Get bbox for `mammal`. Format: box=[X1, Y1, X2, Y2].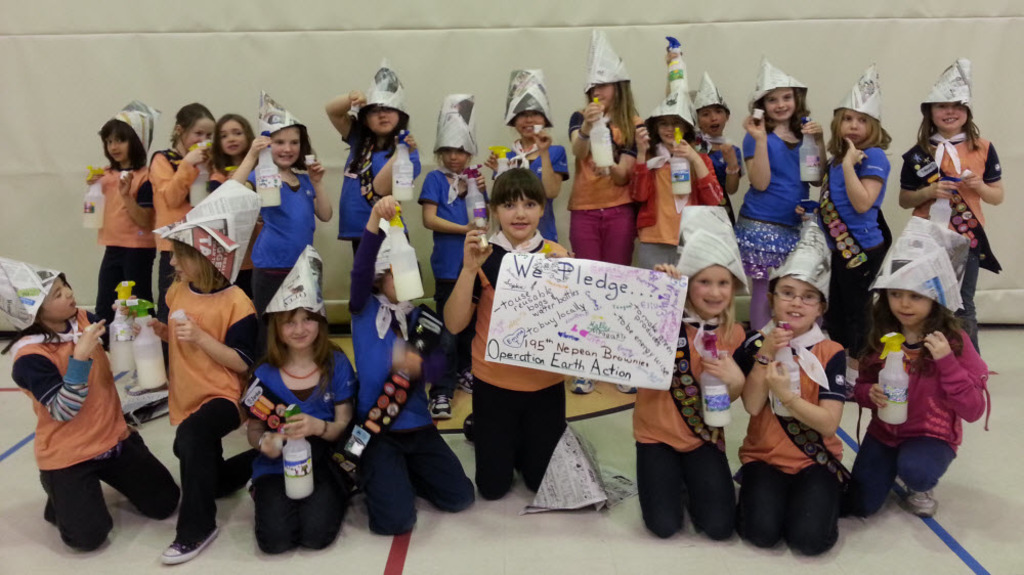
box=[816, 105, 892, 398].
